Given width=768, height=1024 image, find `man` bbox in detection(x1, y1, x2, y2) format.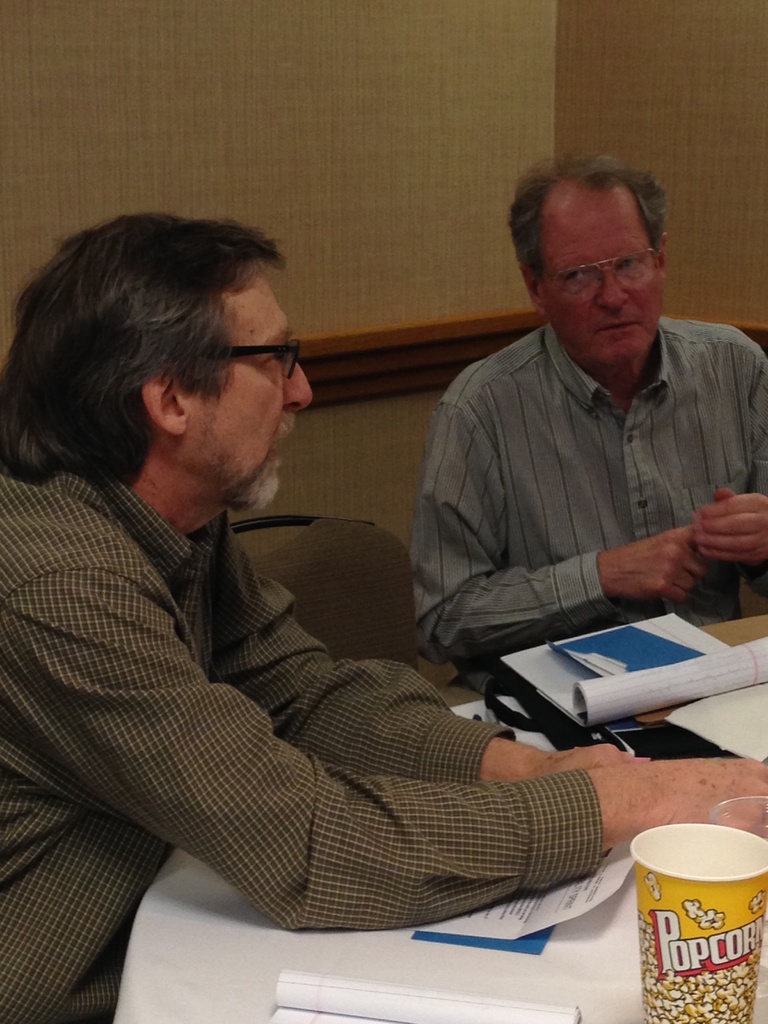
detection(394, 148, 766, 712).
